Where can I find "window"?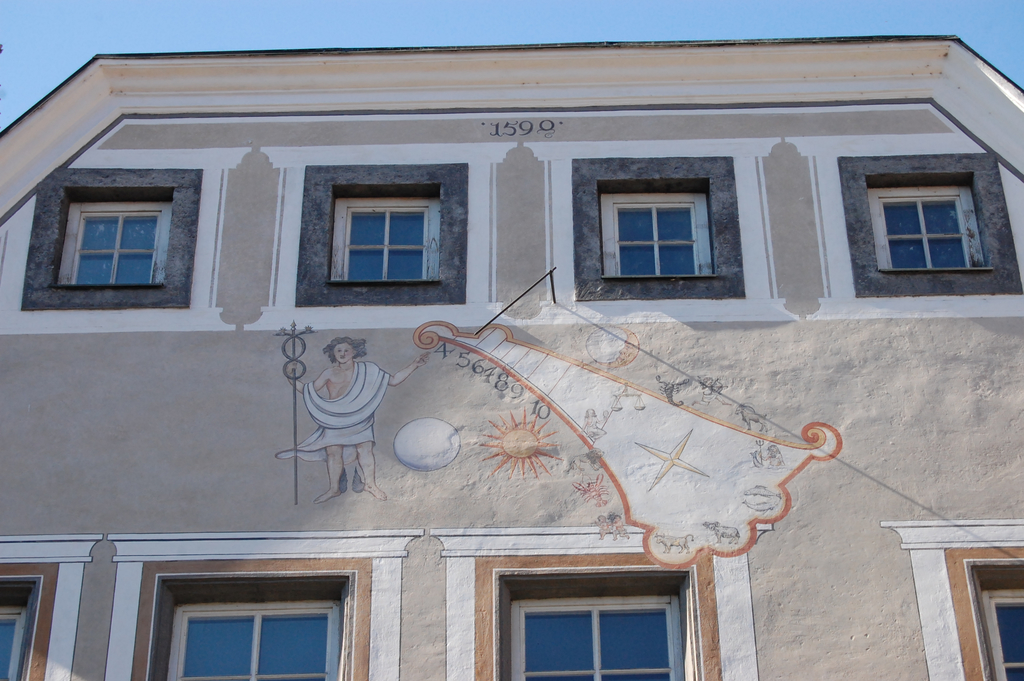
You can find it at [0, 531, 104, 680].
